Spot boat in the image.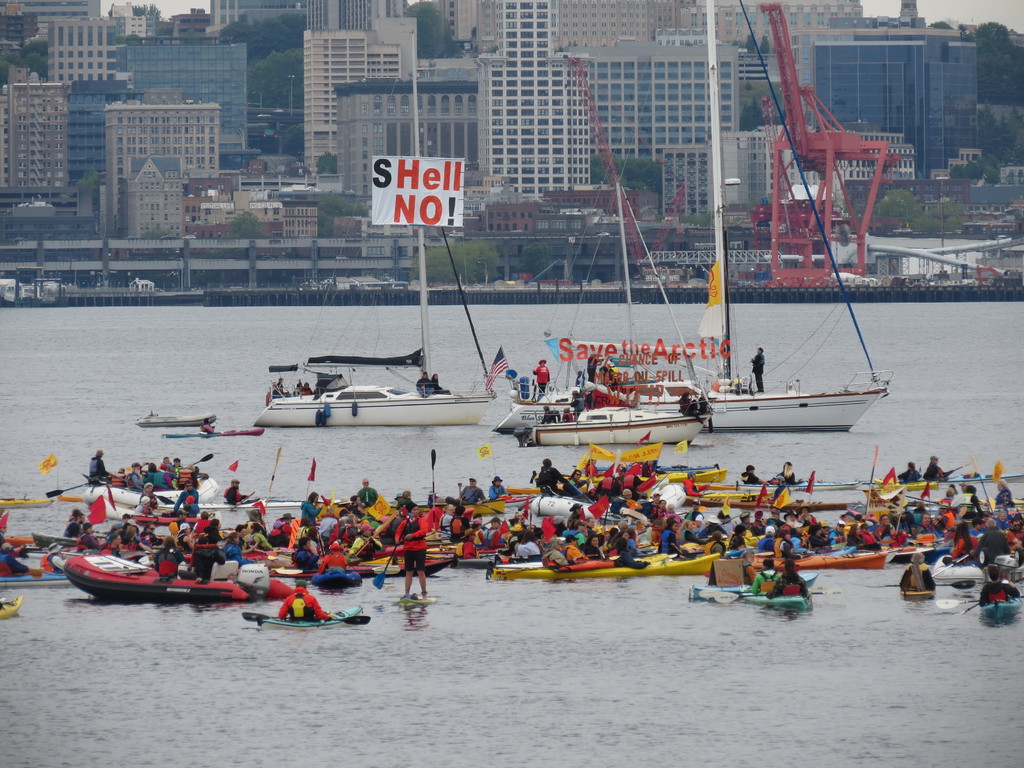
boat found at x1=973 y1=542 x2=1022 y2=575.
